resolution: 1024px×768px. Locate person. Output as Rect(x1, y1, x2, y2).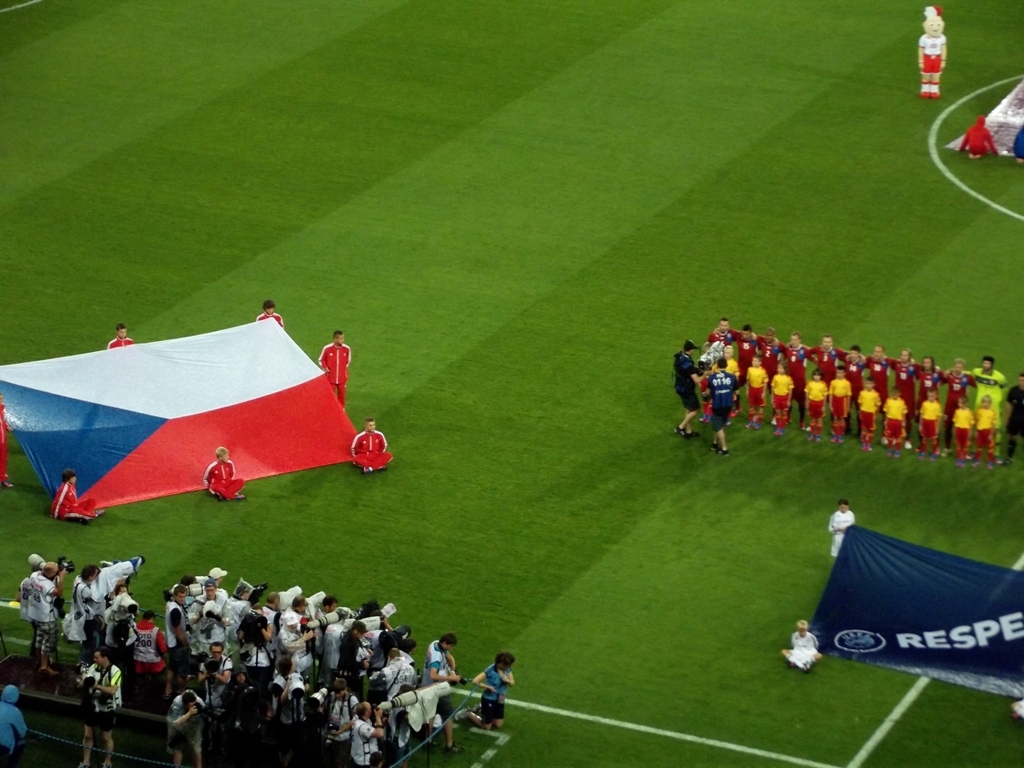
Rect(189, 637, 234, 717).
